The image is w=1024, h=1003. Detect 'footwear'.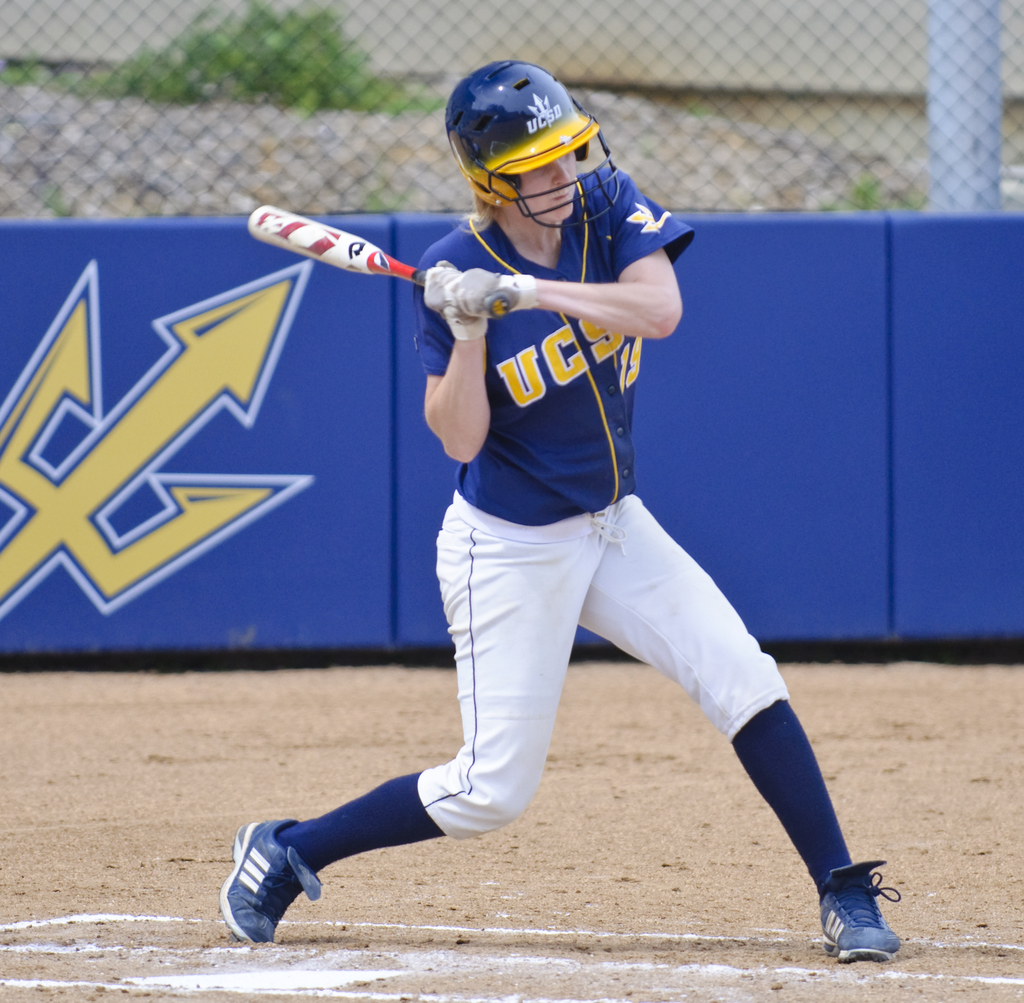
Detection: pyautogui.locateOnScreen(221, 820, 322, 954).
